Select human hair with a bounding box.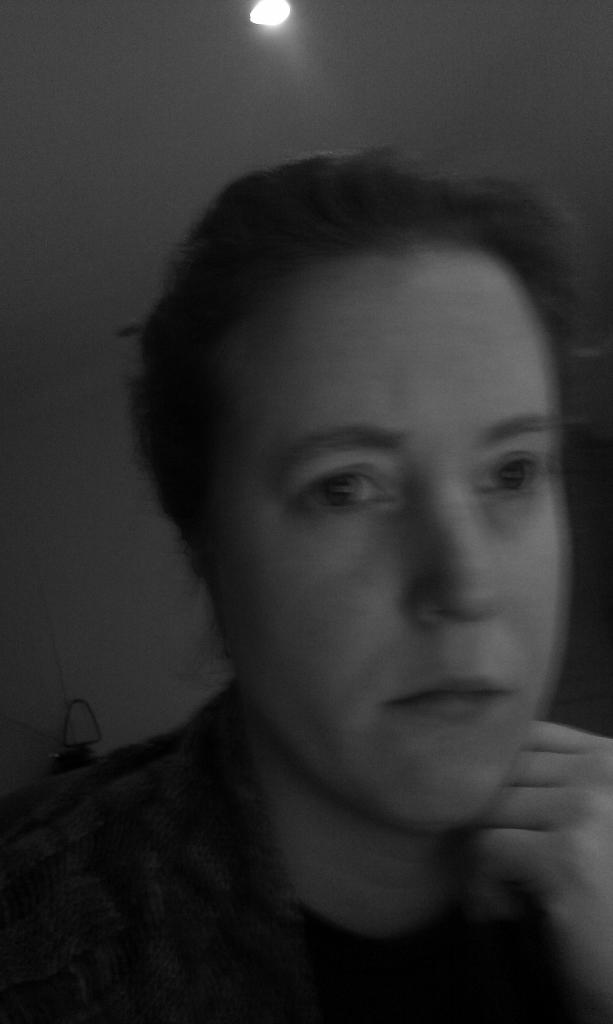
(x1=128, y1=144, x2=586, y2=687).
